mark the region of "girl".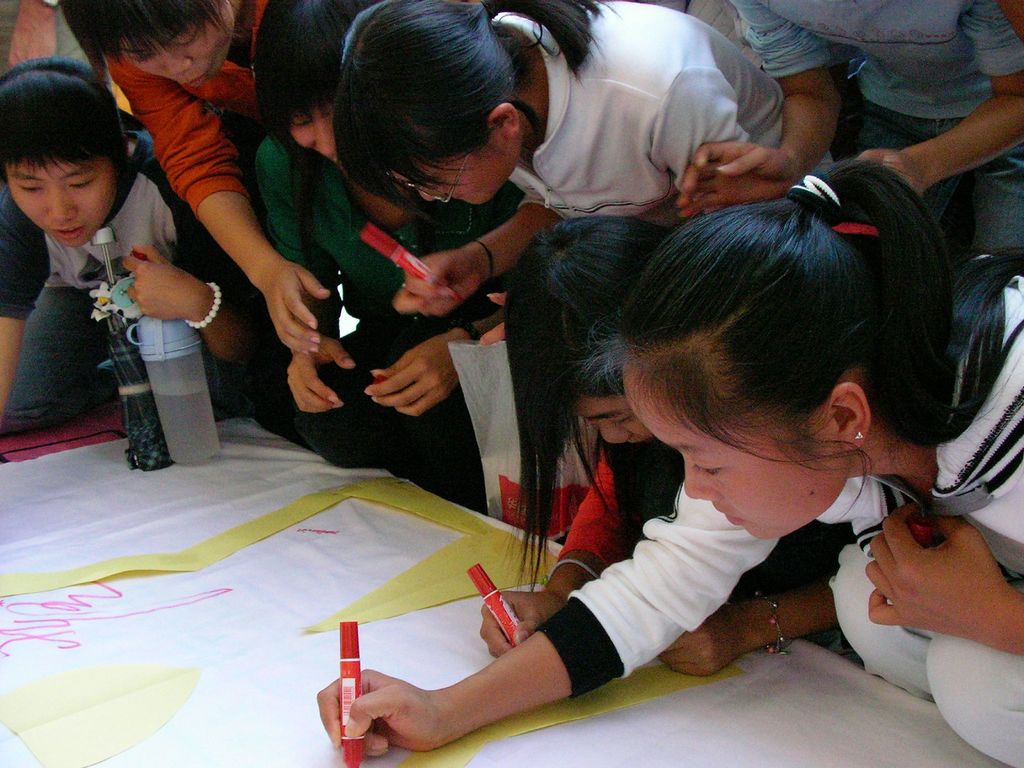
Region: select_region(260, 0, 522, 470).
